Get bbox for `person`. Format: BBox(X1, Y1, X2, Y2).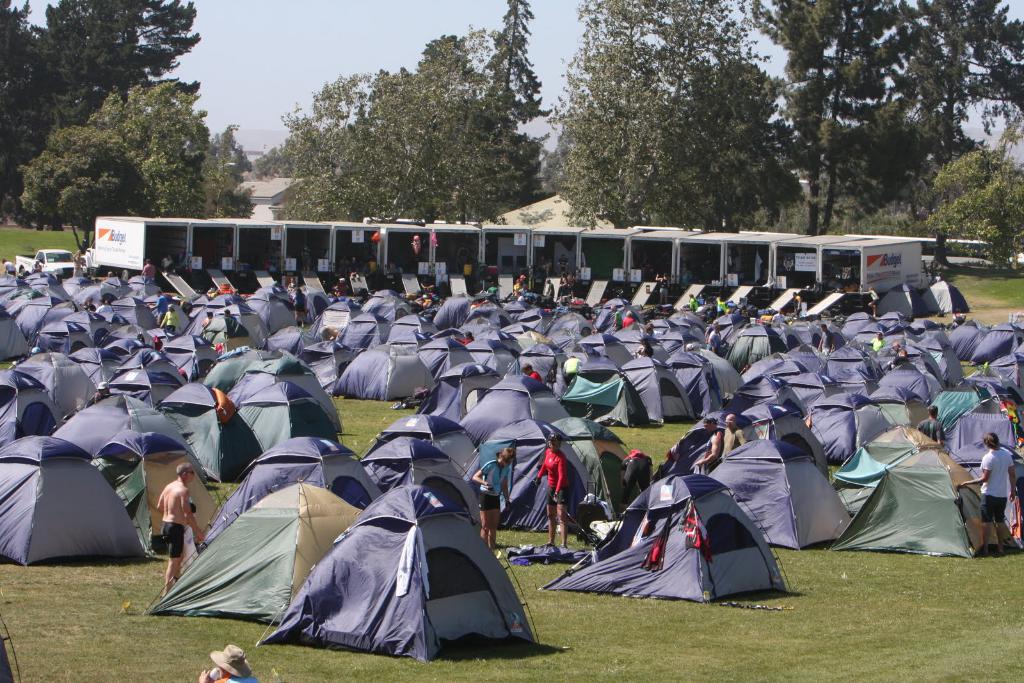
BBox(534, 433, 568, 545).
